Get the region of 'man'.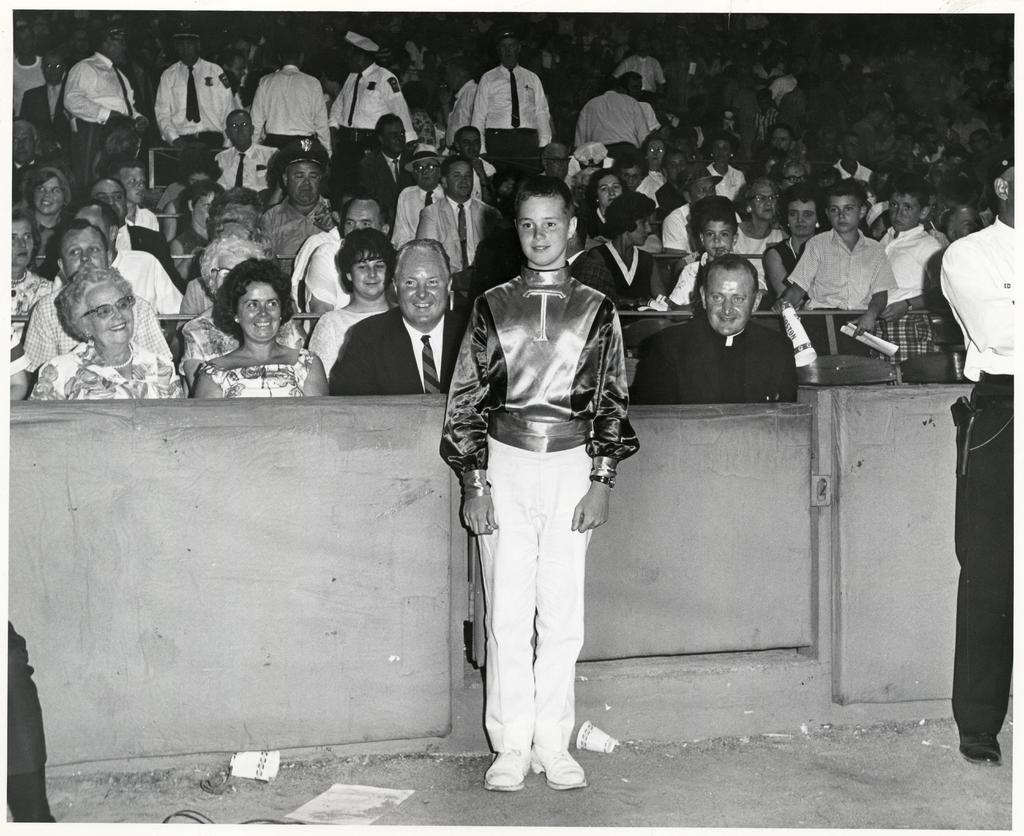
x1=152 y1=28 x2=244 y2=140.
